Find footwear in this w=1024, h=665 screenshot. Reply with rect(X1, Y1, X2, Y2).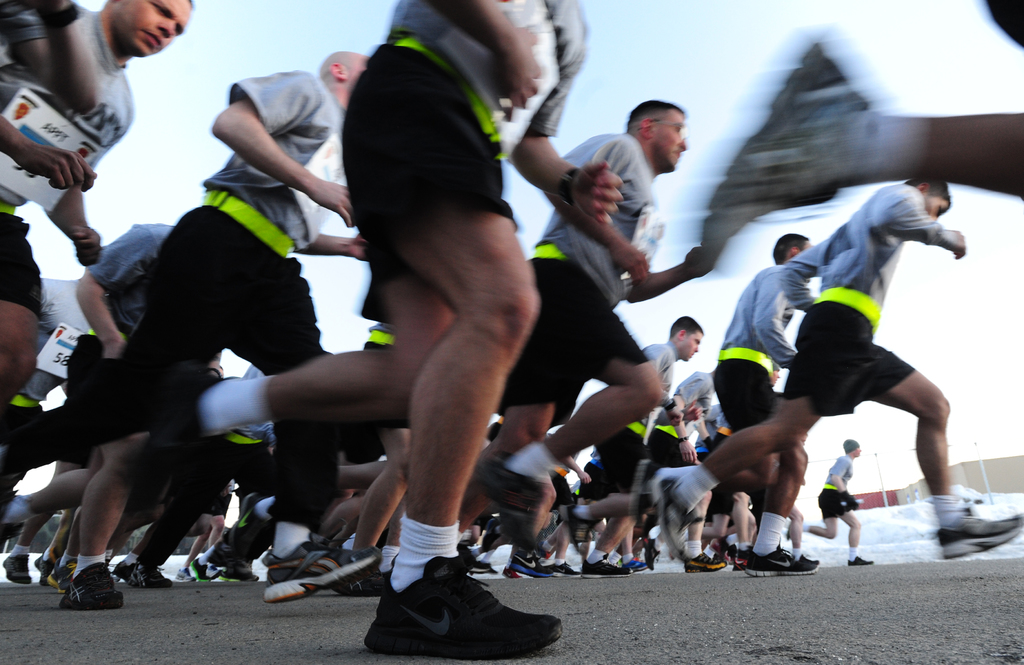
rect(936, 516, 1023, 557).
